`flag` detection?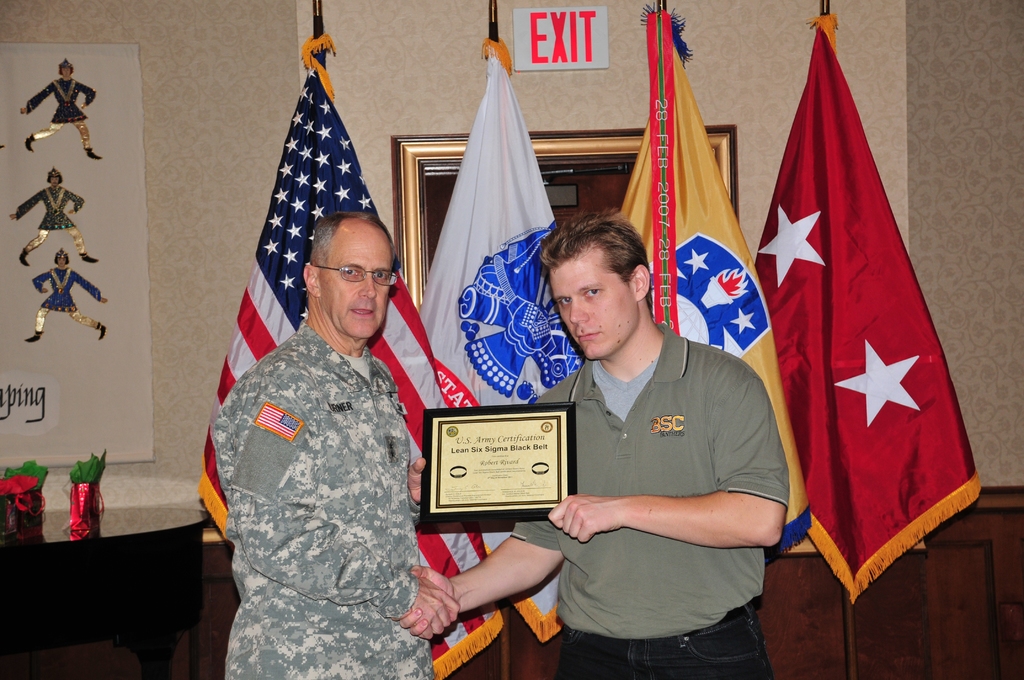
locate(609, 9, 820, 553)
